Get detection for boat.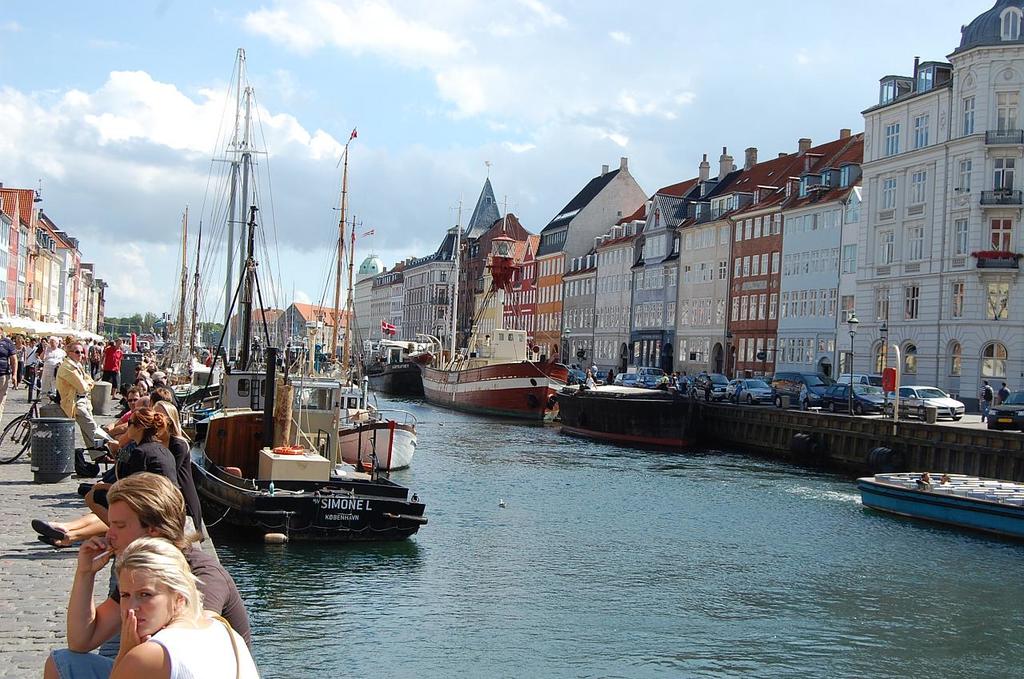
Detection: 421 197 552 425.
